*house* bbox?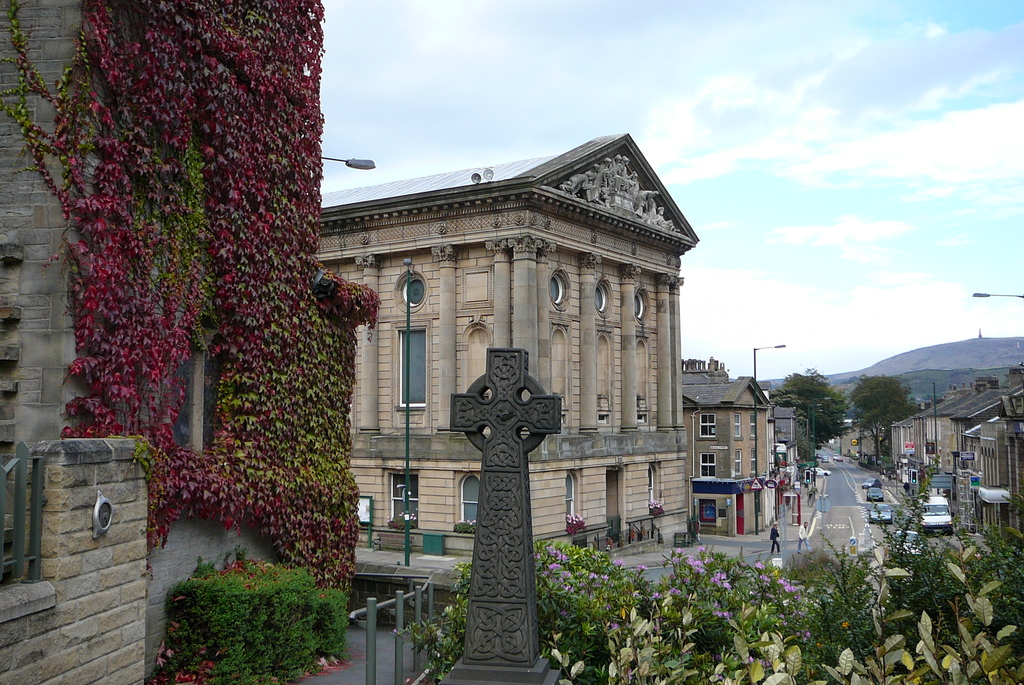
box=[312, 125, 720, 536]
